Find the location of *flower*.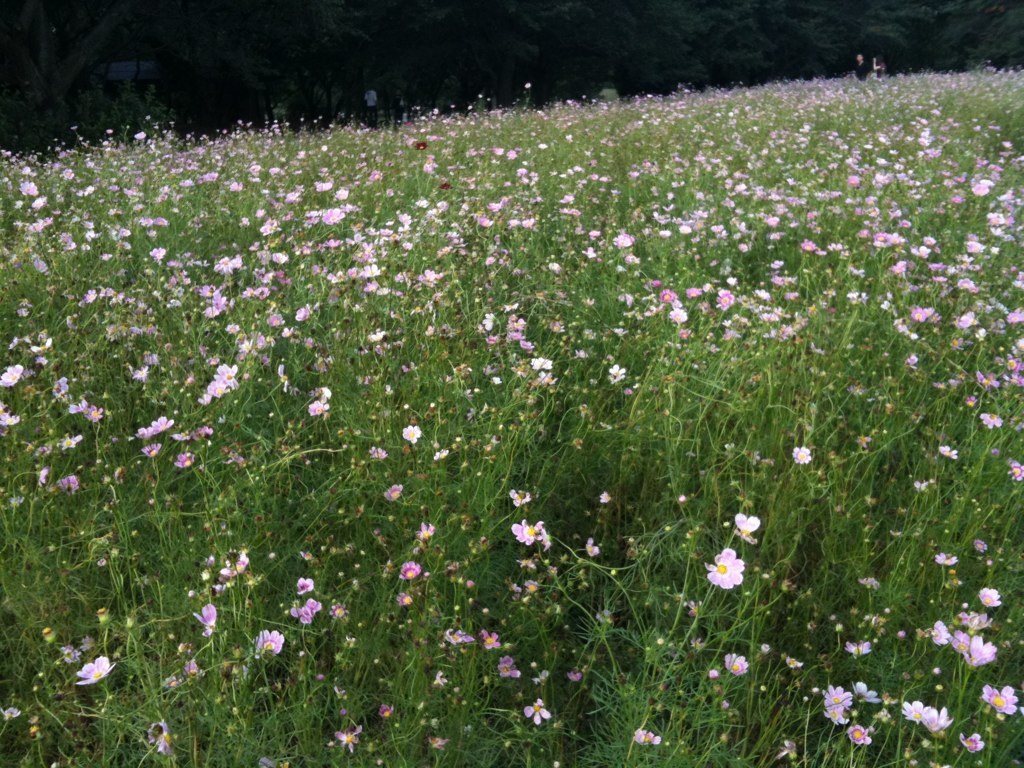
Location: 726 653 752 674.
